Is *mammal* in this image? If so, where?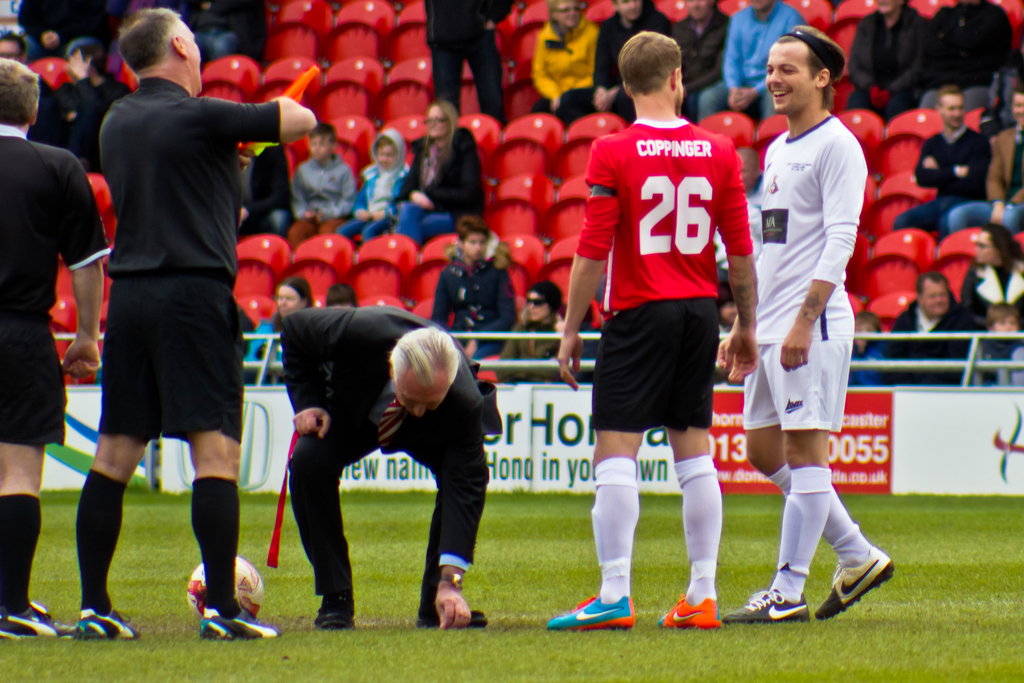
Yes, at 341, 131, 405, 249.
